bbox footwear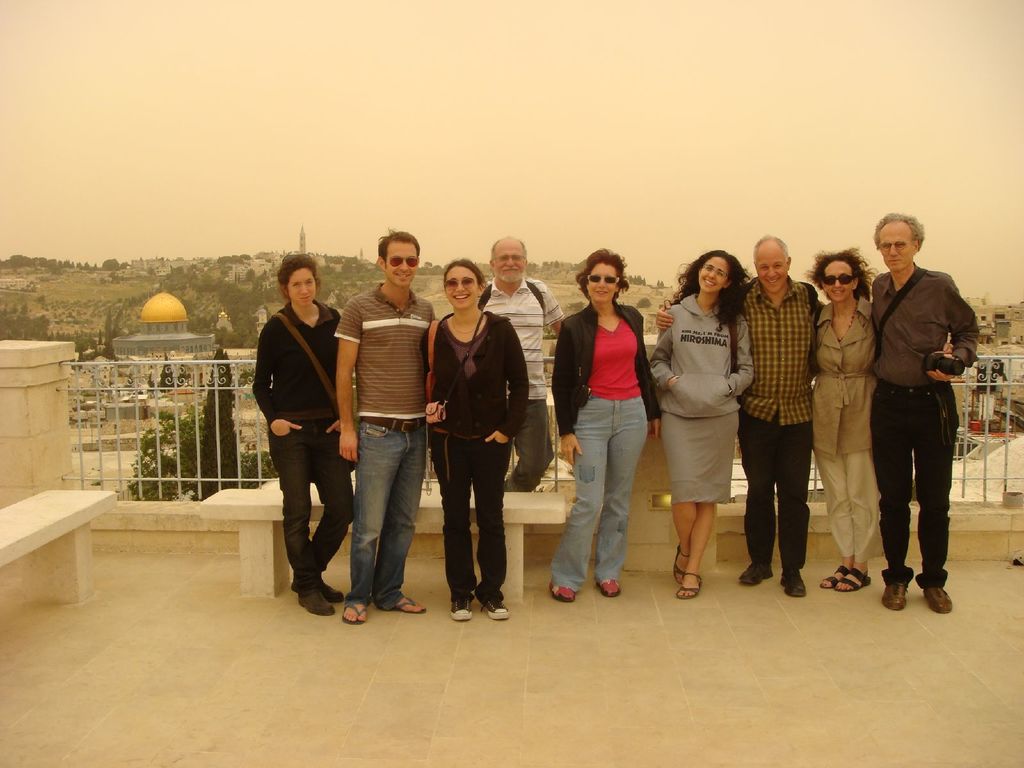
select_region(448, 595, 473, 619)
